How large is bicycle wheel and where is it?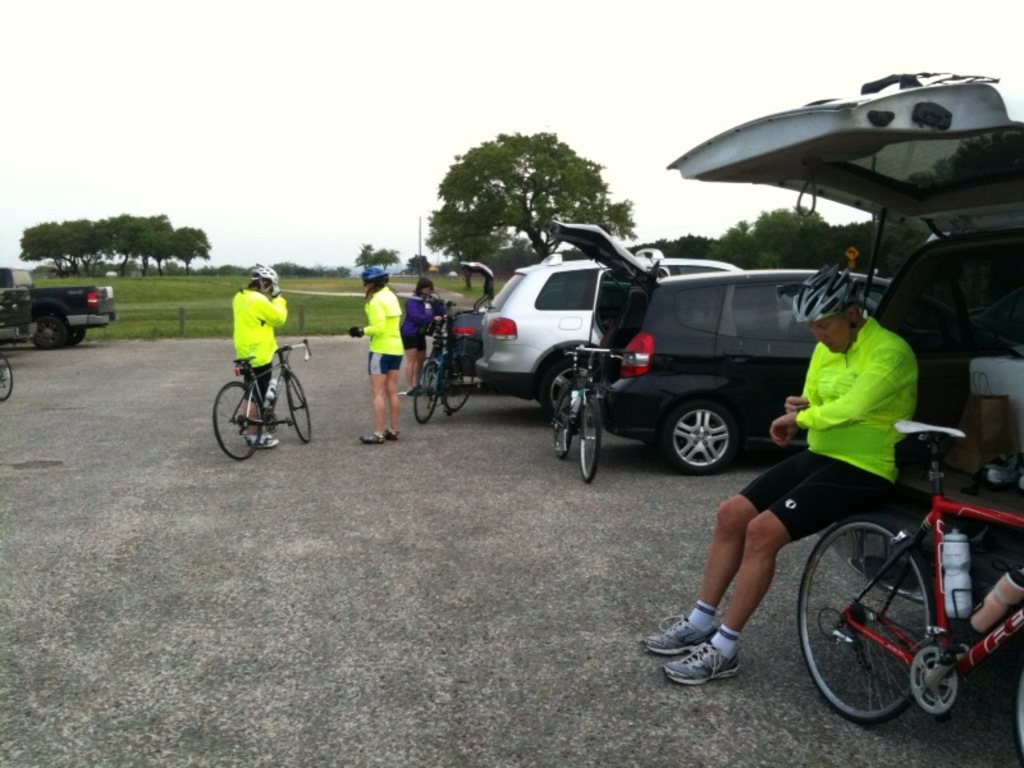
Bounding box: box=[279, 370, 315, 449].
